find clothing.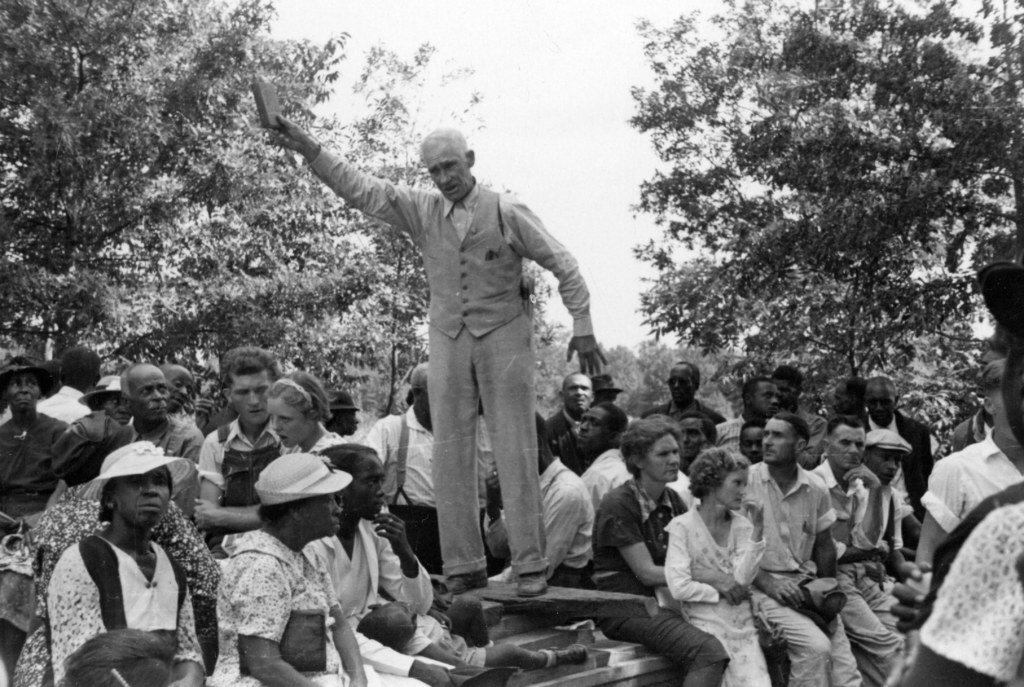
locate(594, 481, 795, 686).
